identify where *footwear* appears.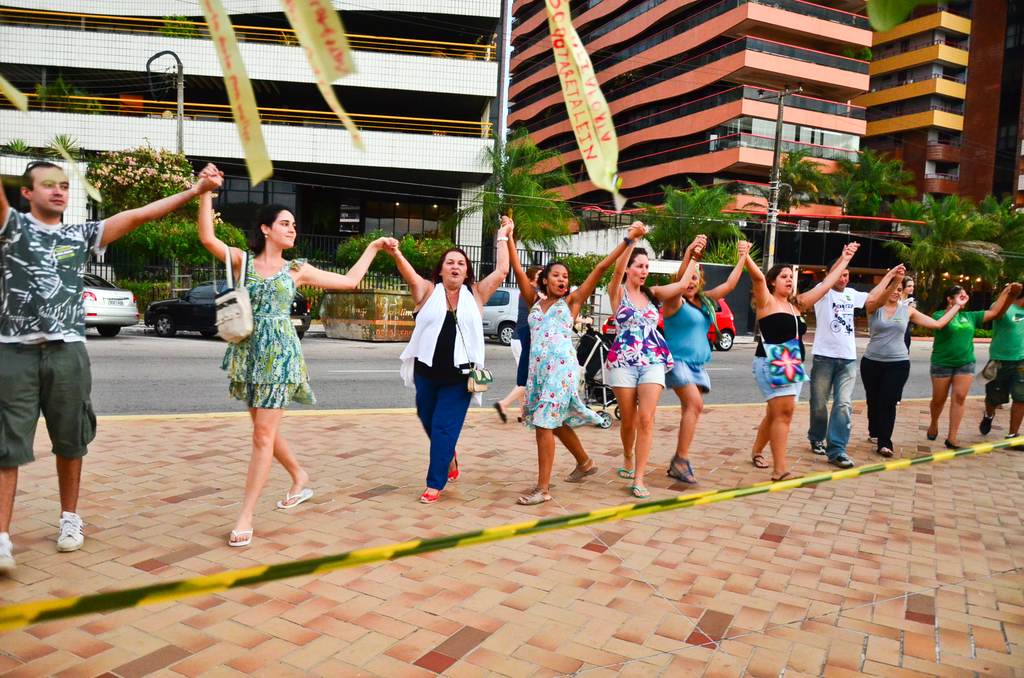
Appears at <box>926,427,938,441</box>.
